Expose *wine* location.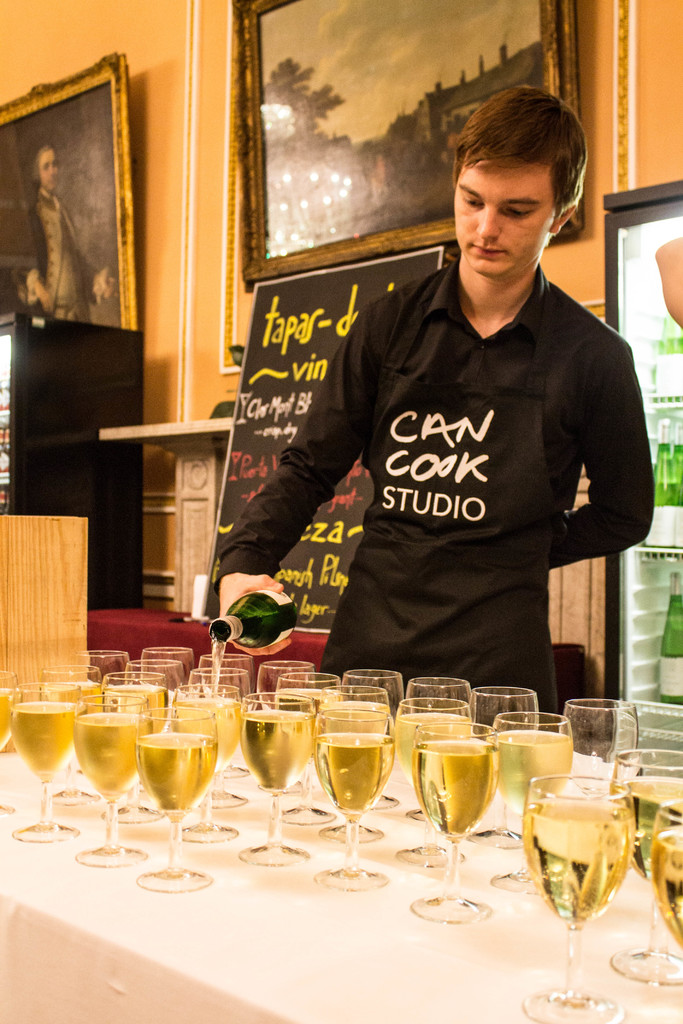
Exposed at bbox=[613, 778, 682, 877].
